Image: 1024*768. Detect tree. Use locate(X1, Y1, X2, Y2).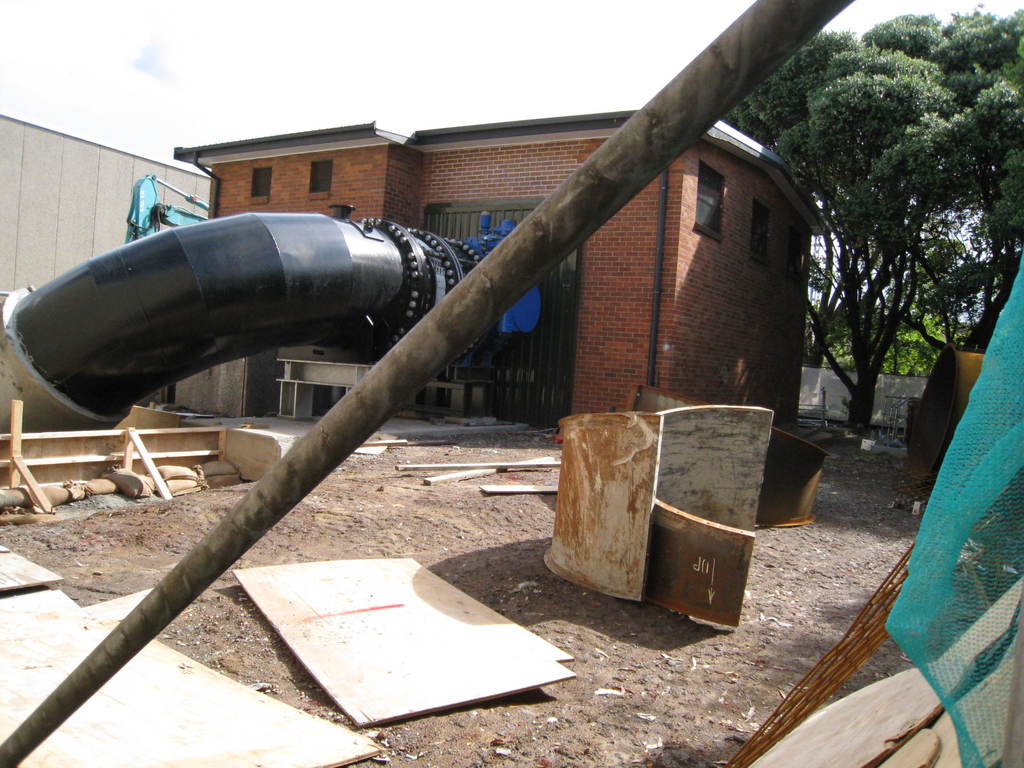
locate(714, 3, 1022, 440).
